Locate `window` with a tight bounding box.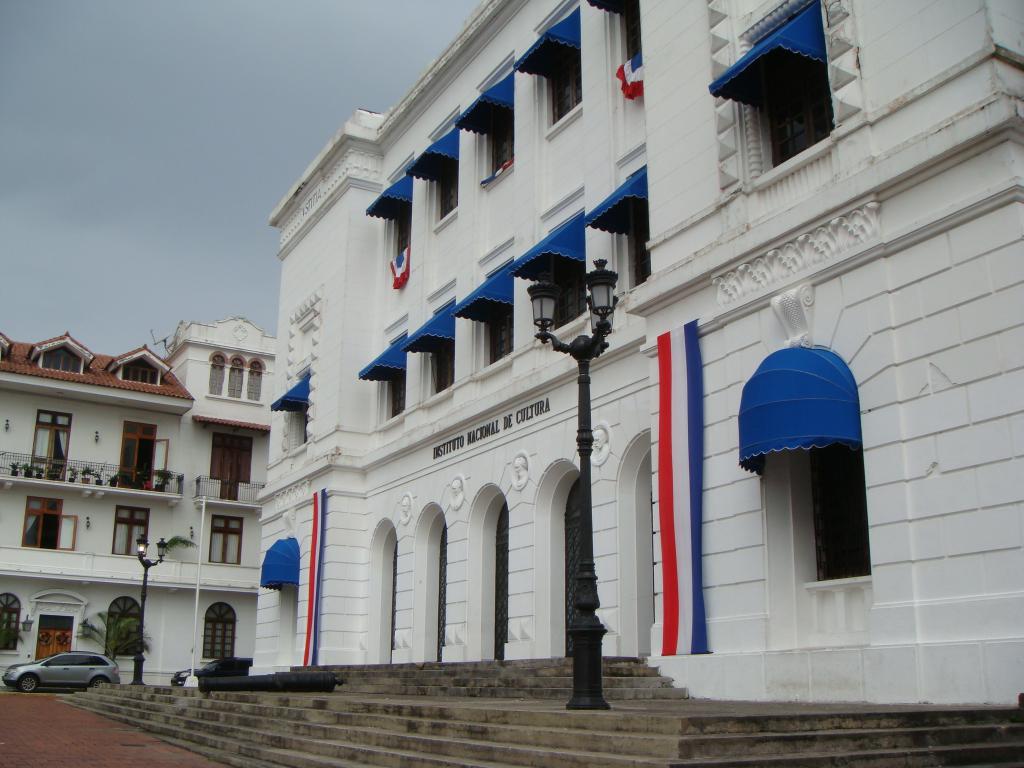
BBox(458, 52, 516, 191).
